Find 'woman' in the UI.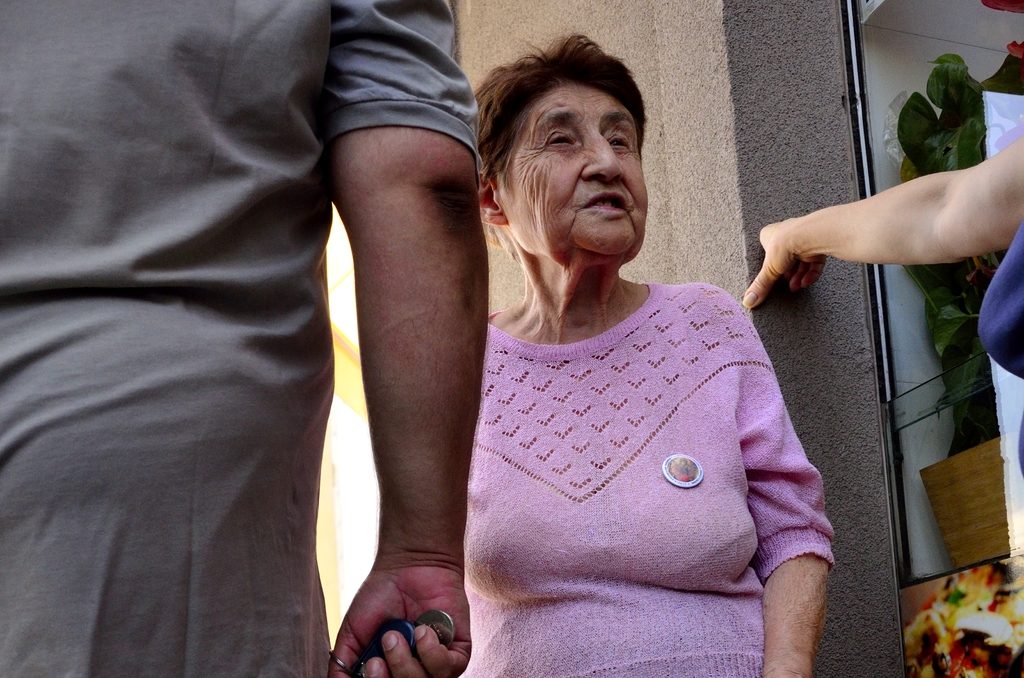
UI element at 339, 28, 851, 659.
